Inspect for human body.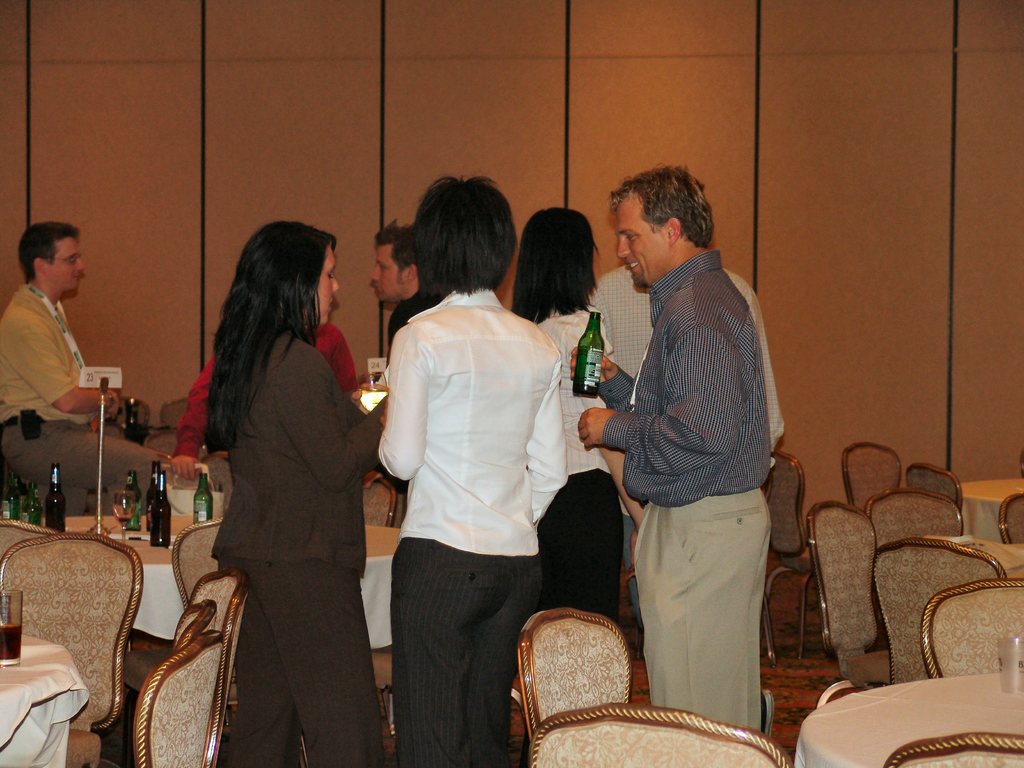
Inspection: <region>595, 262, 781, 524</region>.
